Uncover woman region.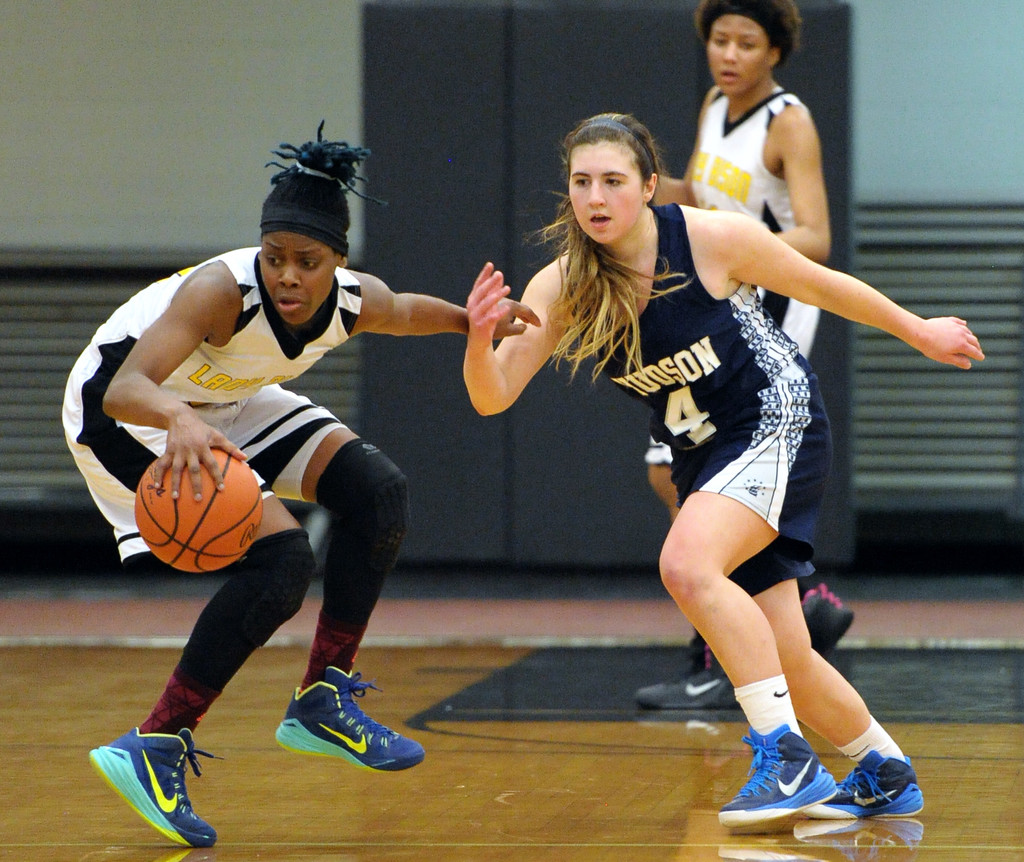
Uncovered: detection(59, 121, 544, 856).
